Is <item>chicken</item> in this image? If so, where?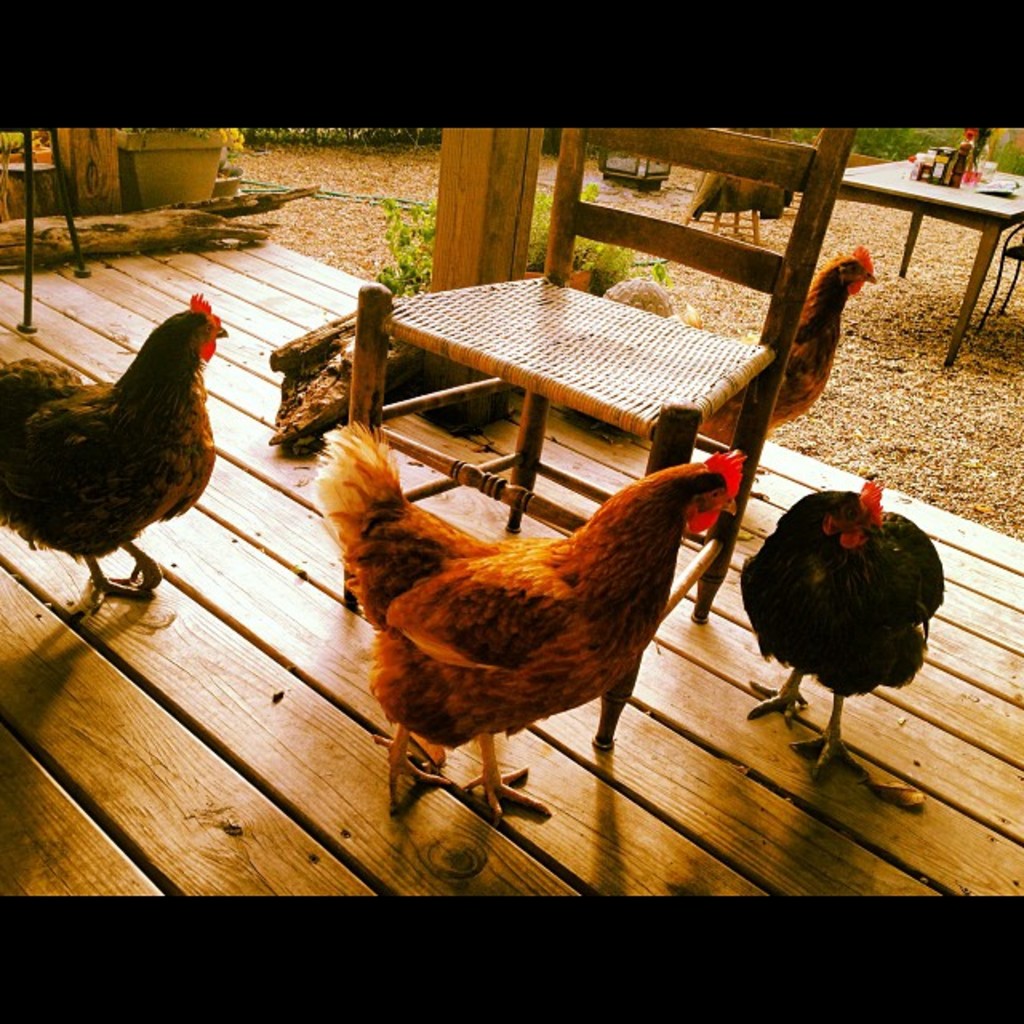
Yes, at [306, 442, 746, 816].
